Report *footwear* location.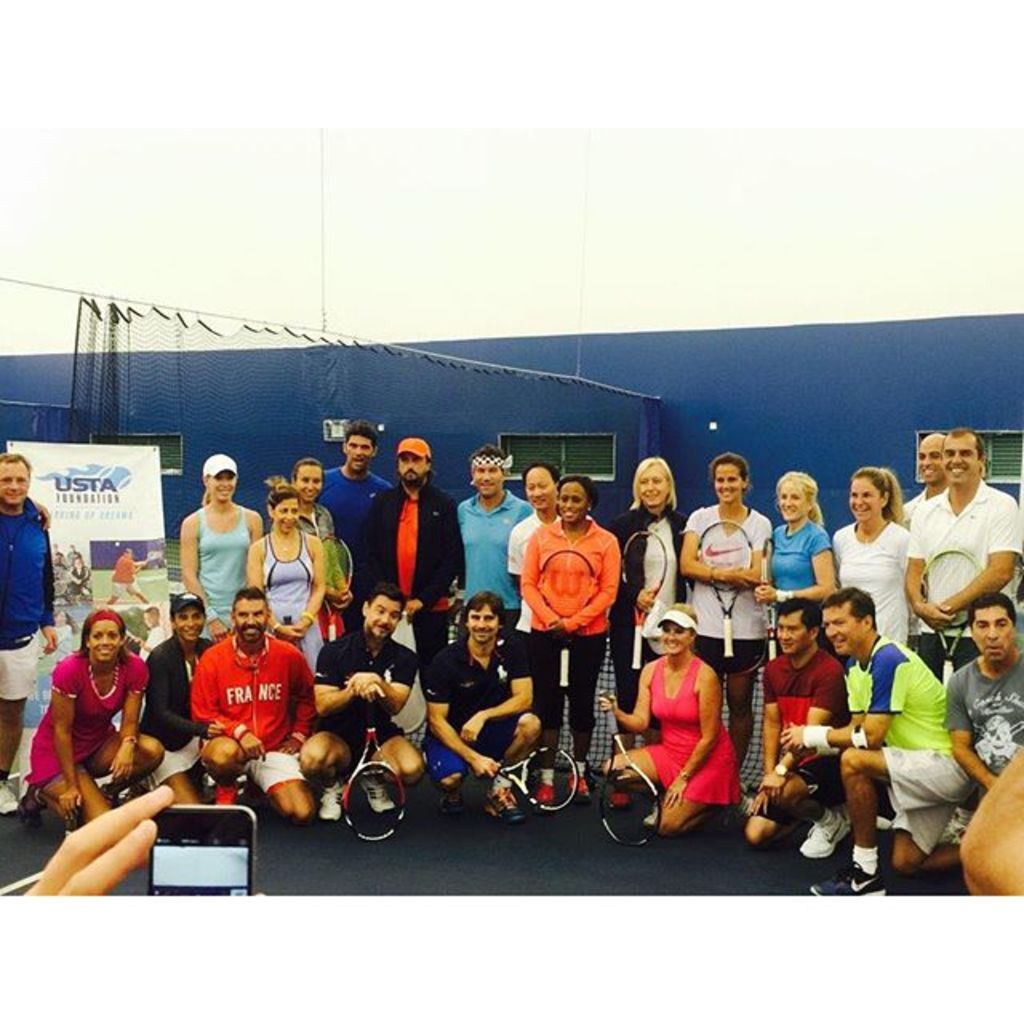
Report: box(438, 792, 466, 811).
